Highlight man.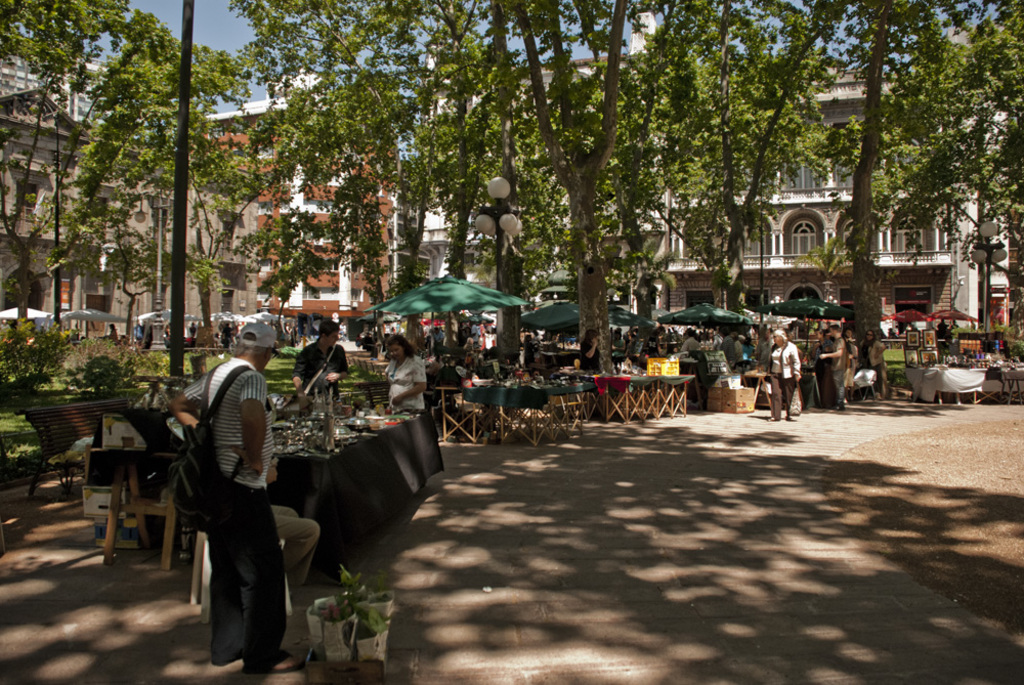
Highlighted region: BBox(291, 322, 345, 443).
